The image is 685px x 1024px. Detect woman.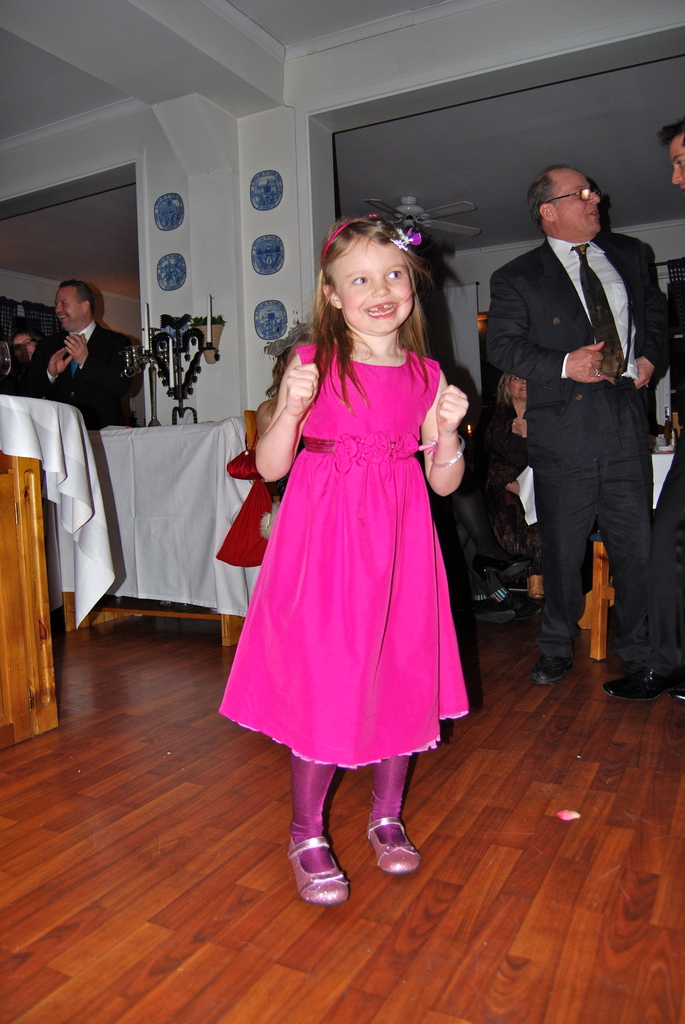
Detection: (x1=494, y1=369, x2=524, y2=495).
